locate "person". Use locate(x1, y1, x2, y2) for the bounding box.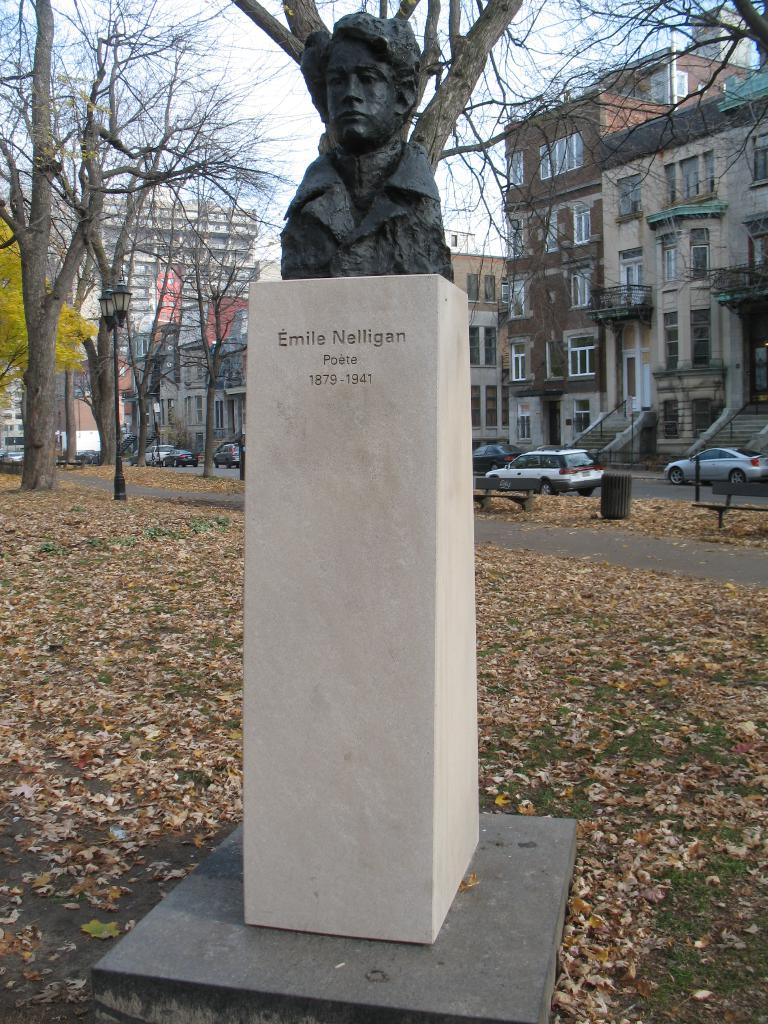
locate(258, 3, 454, 275).
